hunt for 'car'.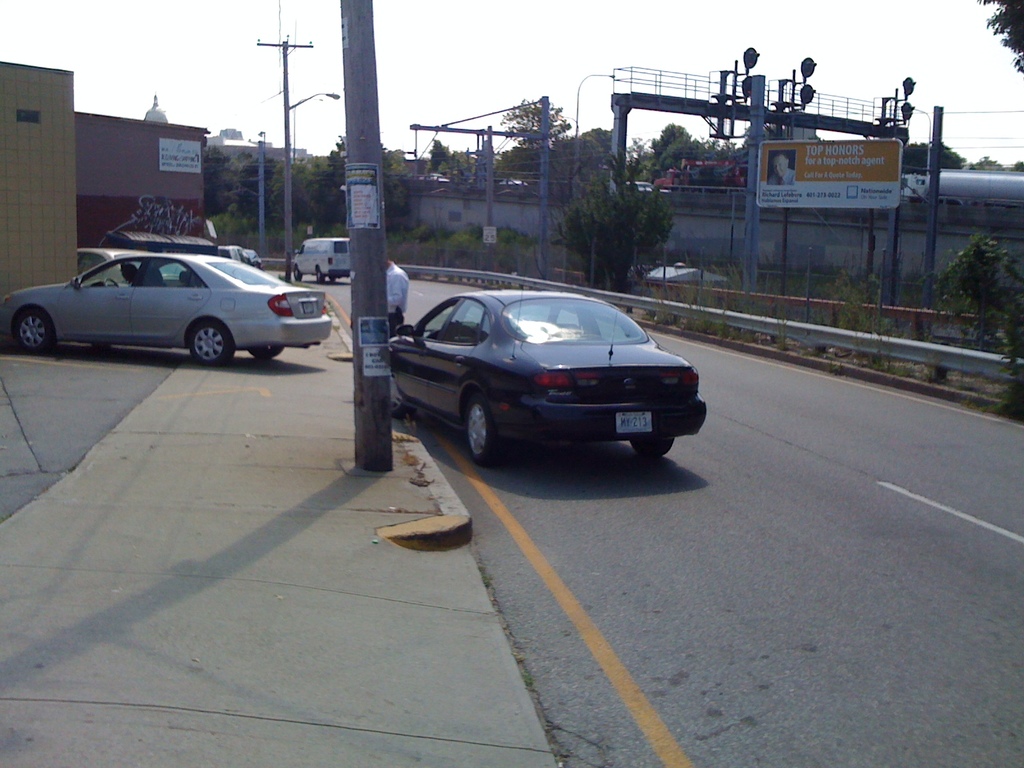
Hunted down at <region>358, 274, 712, 474</region>.
